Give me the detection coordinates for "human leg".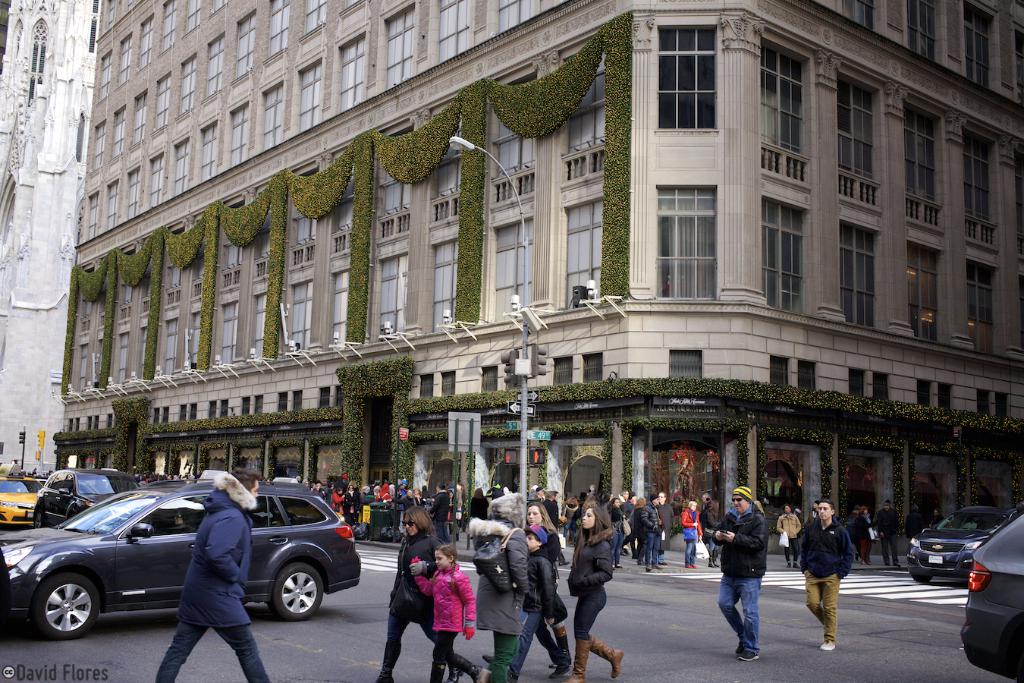
<region>384, 600, 407, 681</region>.
